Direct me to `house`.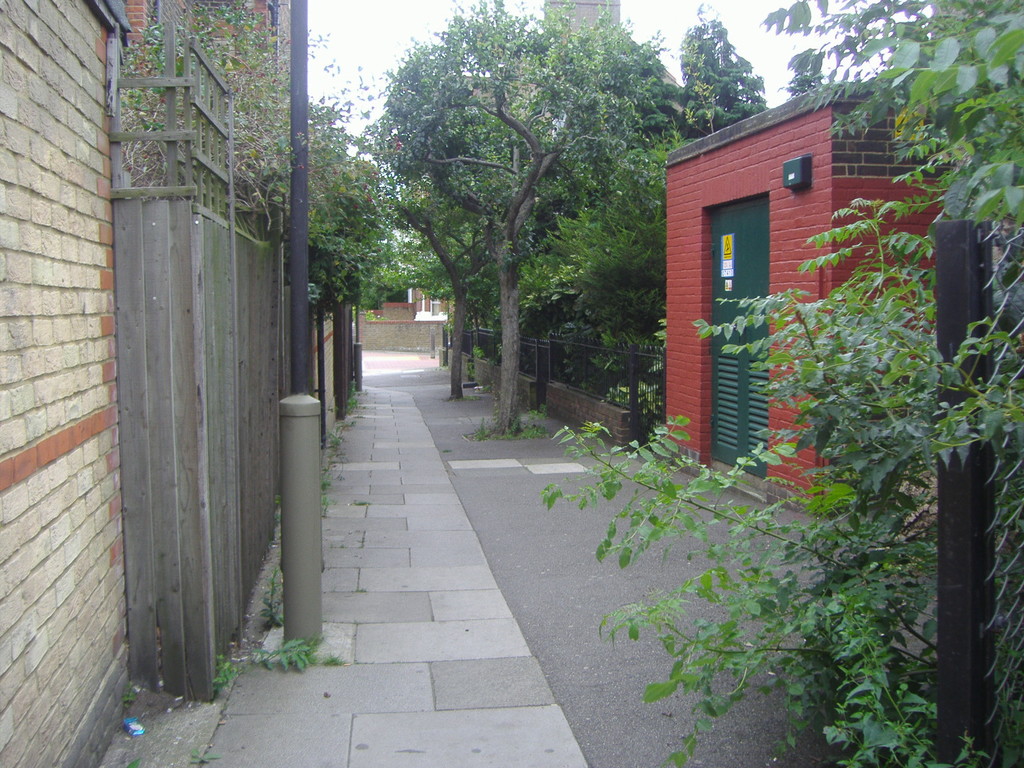
Direction: bbox(664, 70, 952, 524).
